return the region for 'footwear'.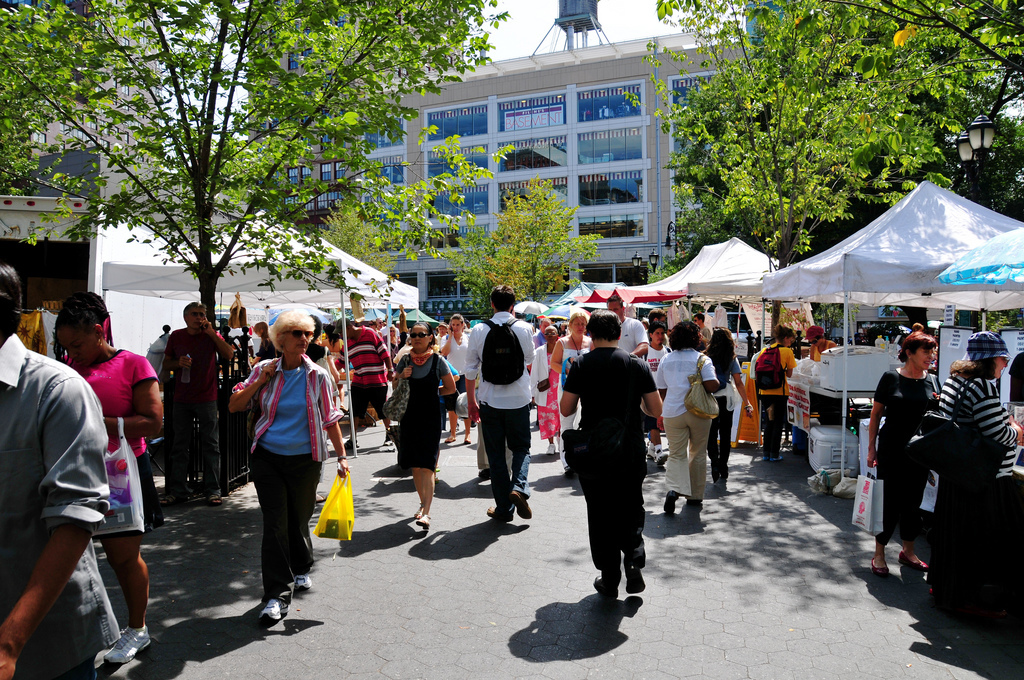
(415,510,423,521).
